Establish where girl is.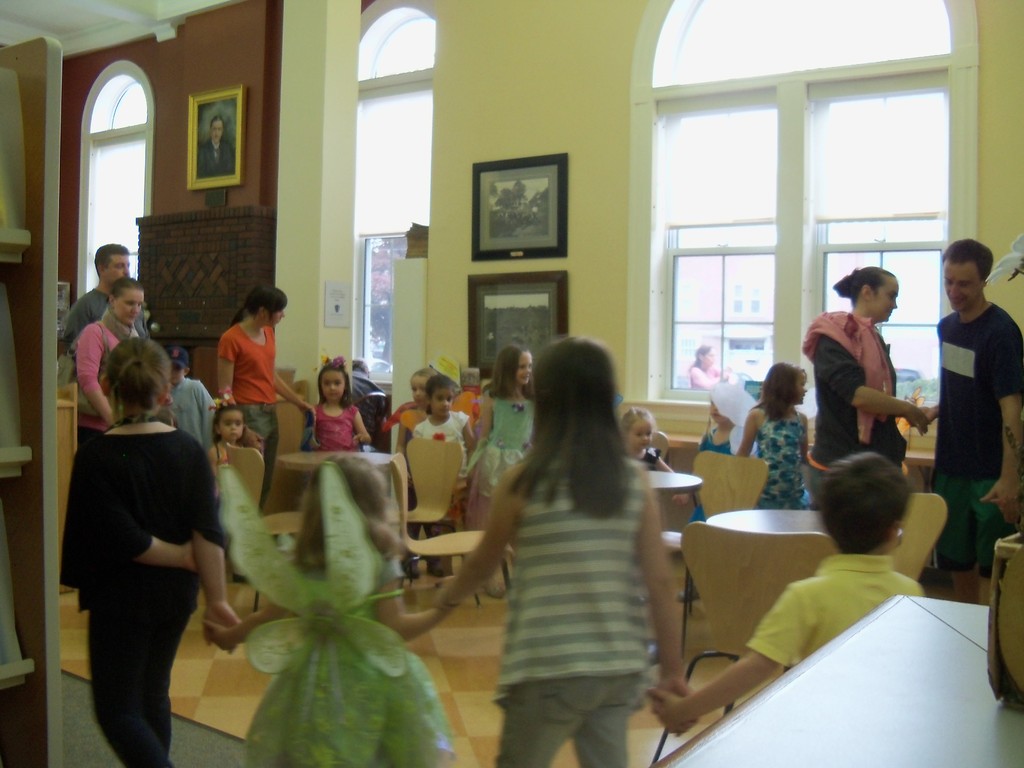
Established at x1=207, y1=454, x2=465, y2=642.
